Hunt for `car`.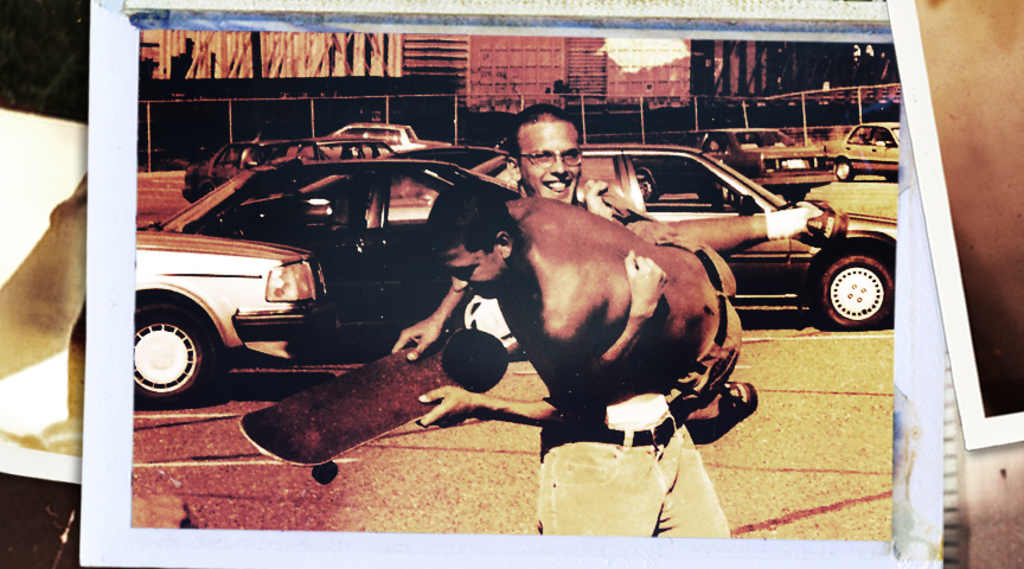
Hunted down at [127, 226, 334, 397].
